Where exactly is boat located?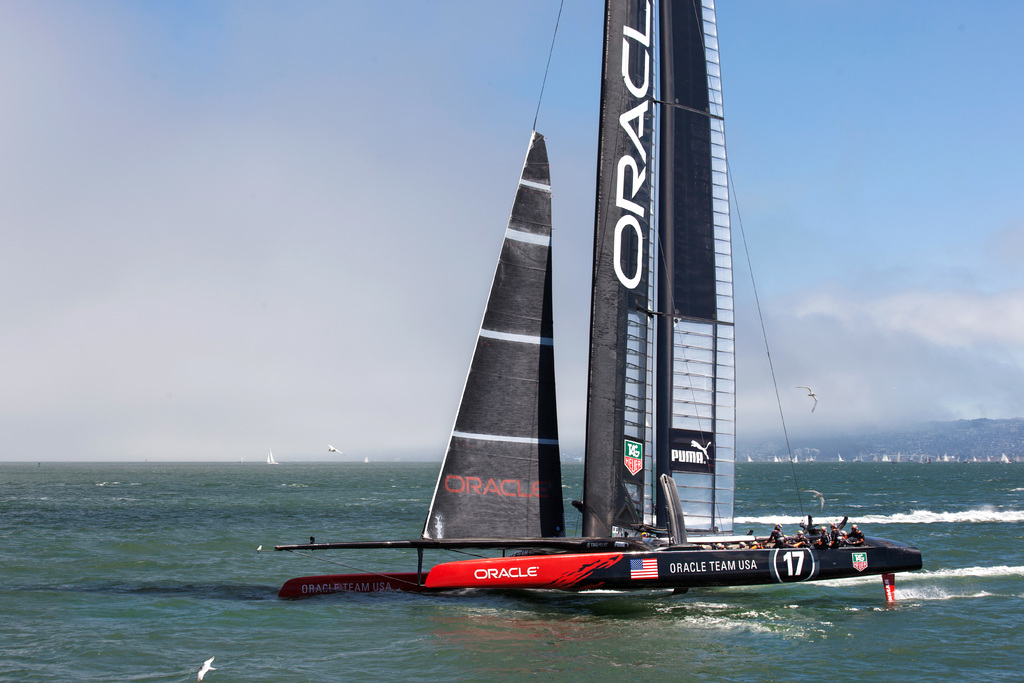
Its bounding box is bbox=(745, 451, 760, 461).
